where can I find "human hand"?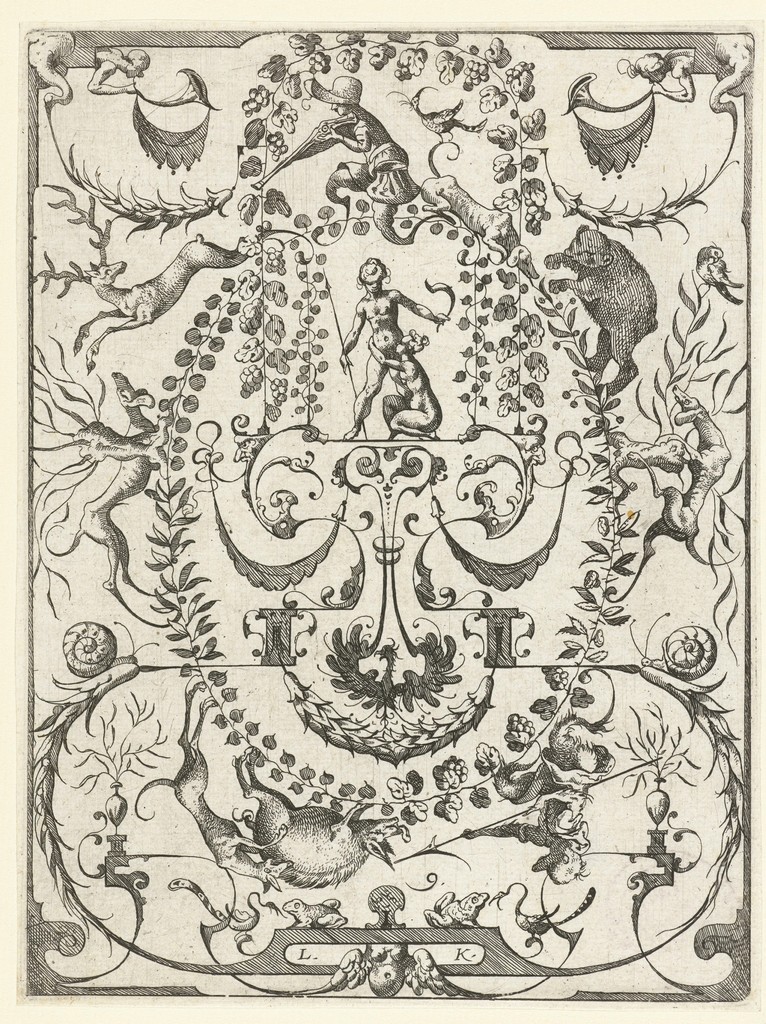
You can find it at <bbox>435, 312, 449, 326</bbox>.
